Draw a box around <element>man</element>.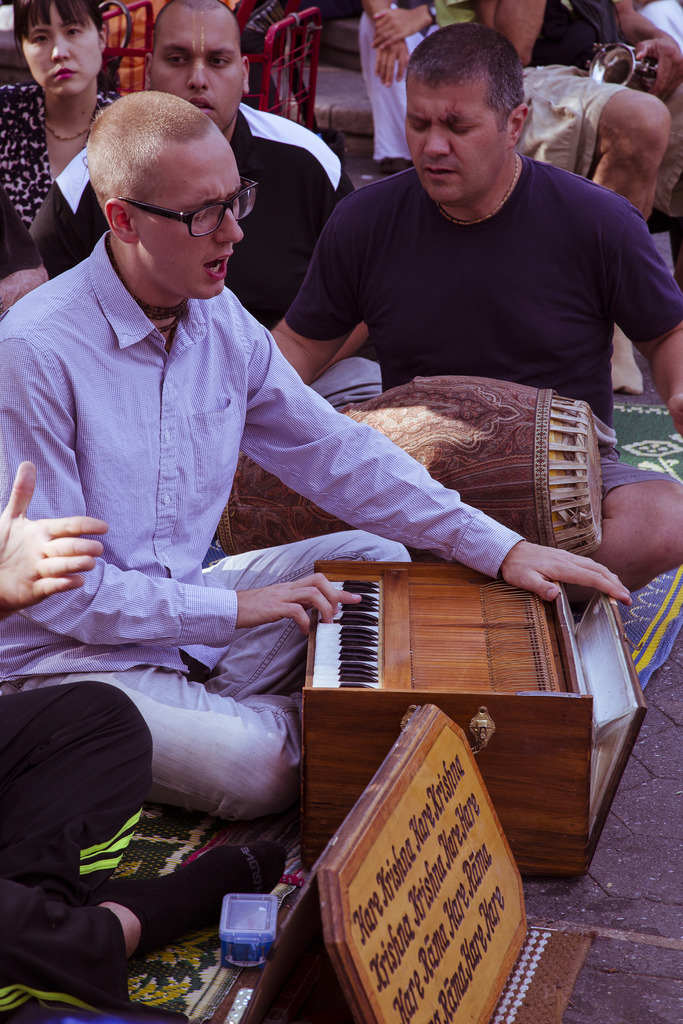
[x1=0, y1=459, x2=265, y2=1020].
